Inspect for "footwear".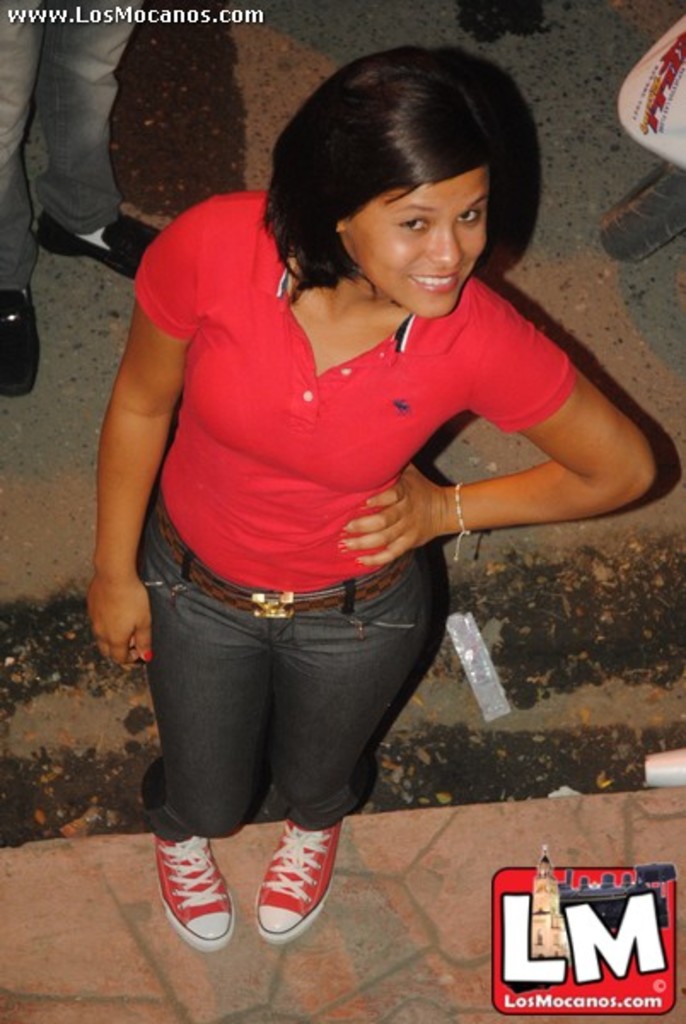
Inspection: BBox(27, 207, 162, 278).
